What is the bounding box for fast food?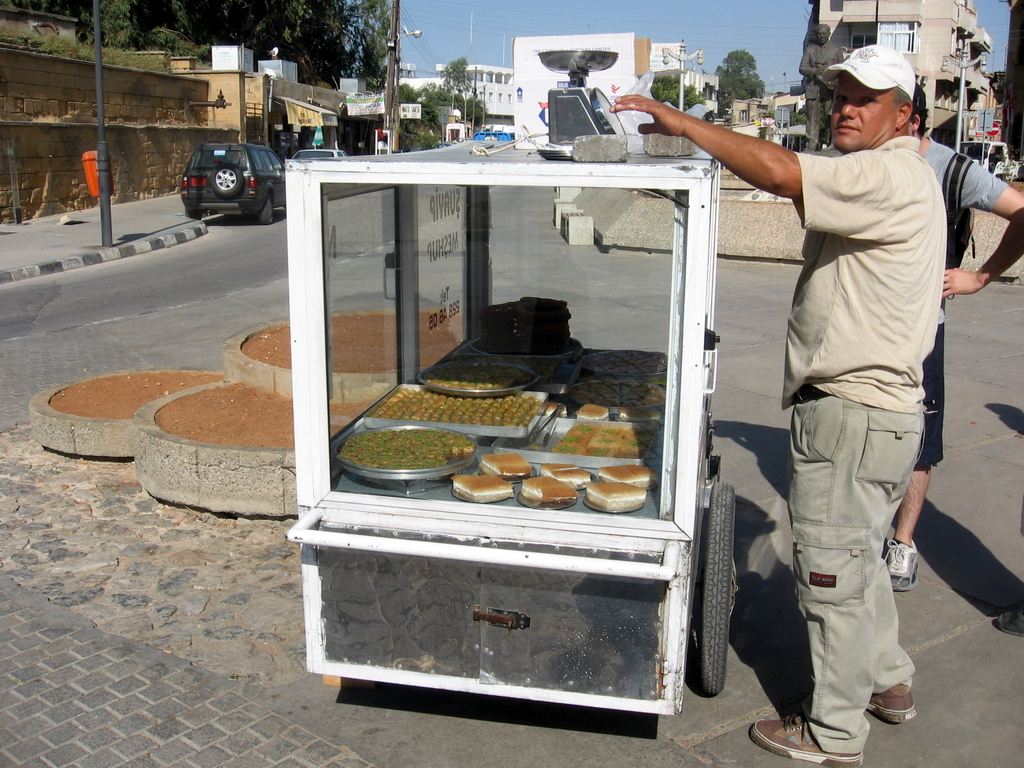
crop(442, 445, 565, 505).
